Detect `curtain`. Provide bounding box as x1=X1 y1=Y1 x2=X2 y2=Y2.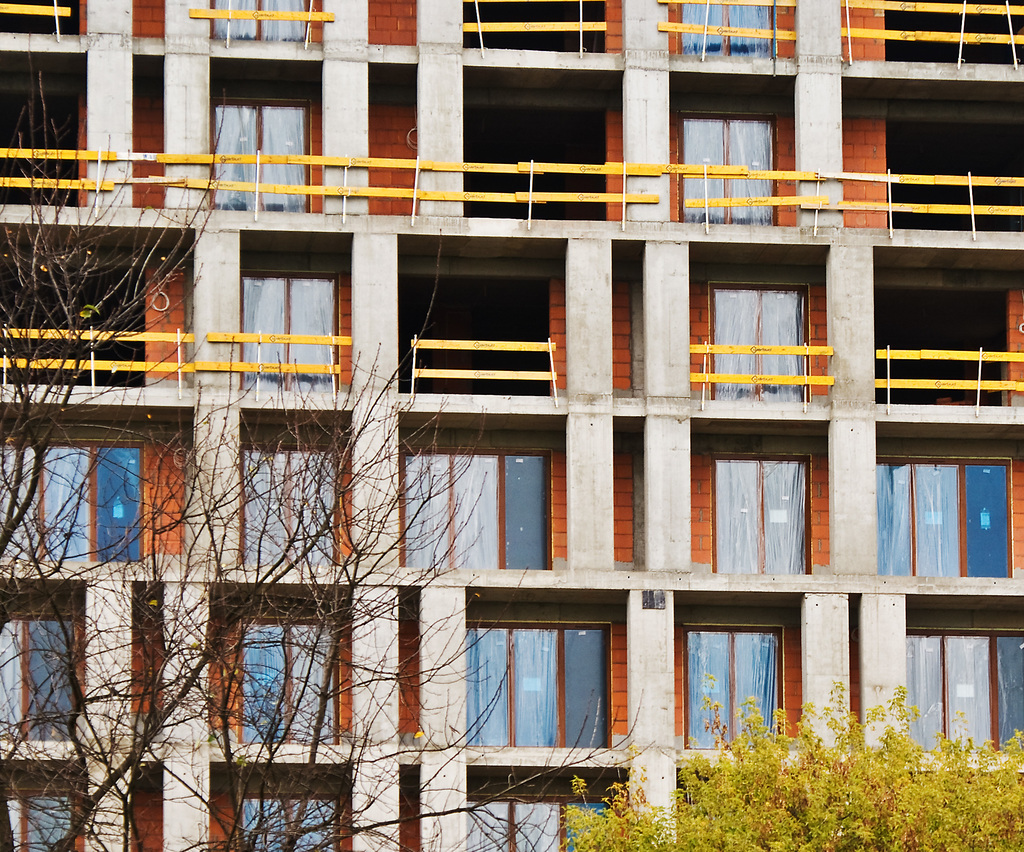
x1=463 y1=626 x2=508 y2=744.
